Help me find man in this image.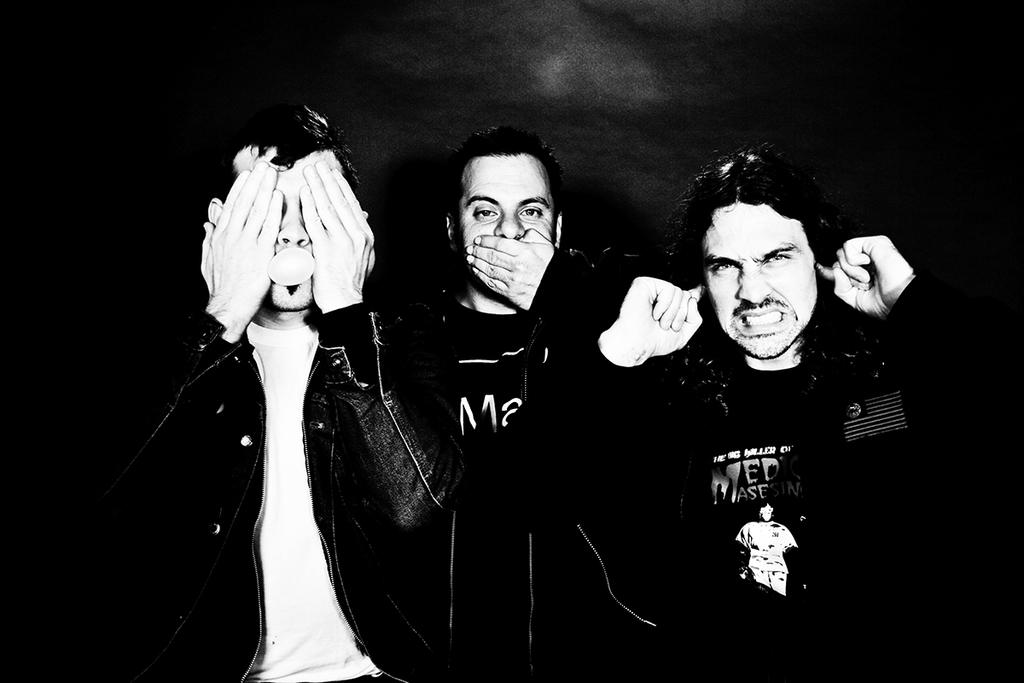
Found it: box(591, 155, 1023, 682).
